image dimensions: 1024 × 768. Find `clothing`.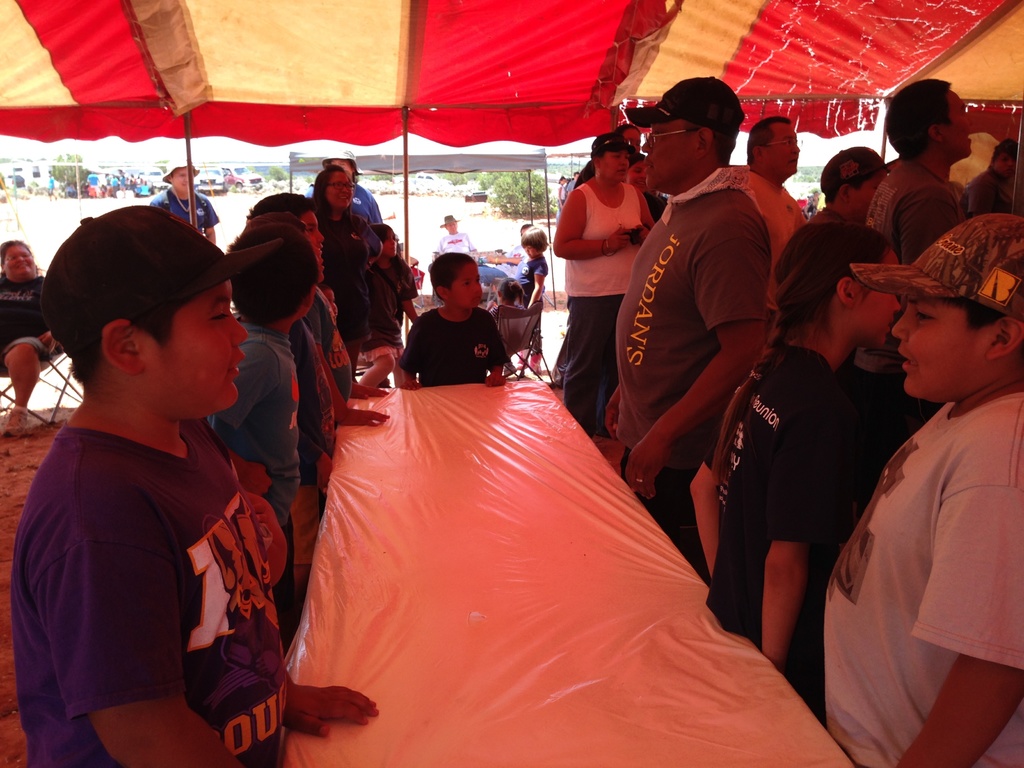
detection(555, 178, 648, 441).
